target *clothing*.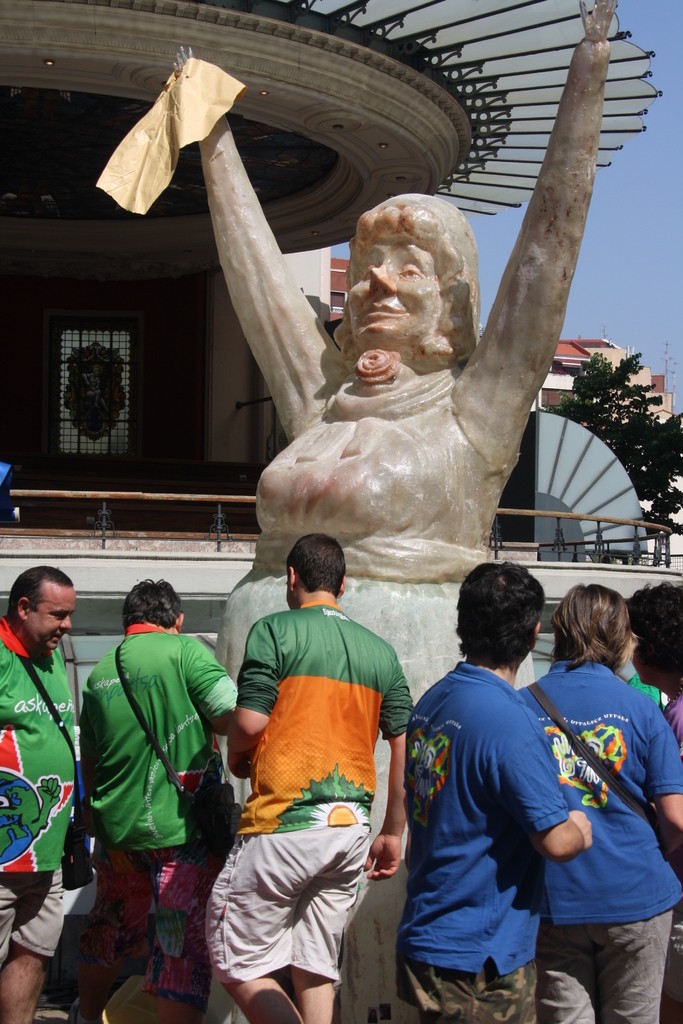
Target region: rect(662, 701, 682, 734).
